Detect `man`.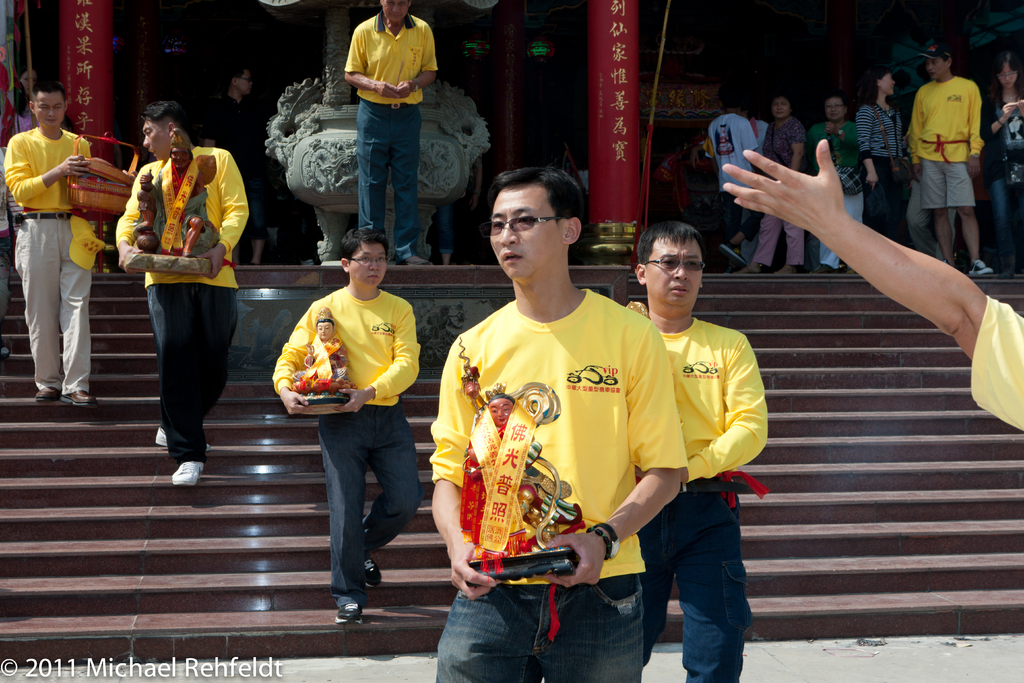
Detected at box=[344, 0, 438, 265].
